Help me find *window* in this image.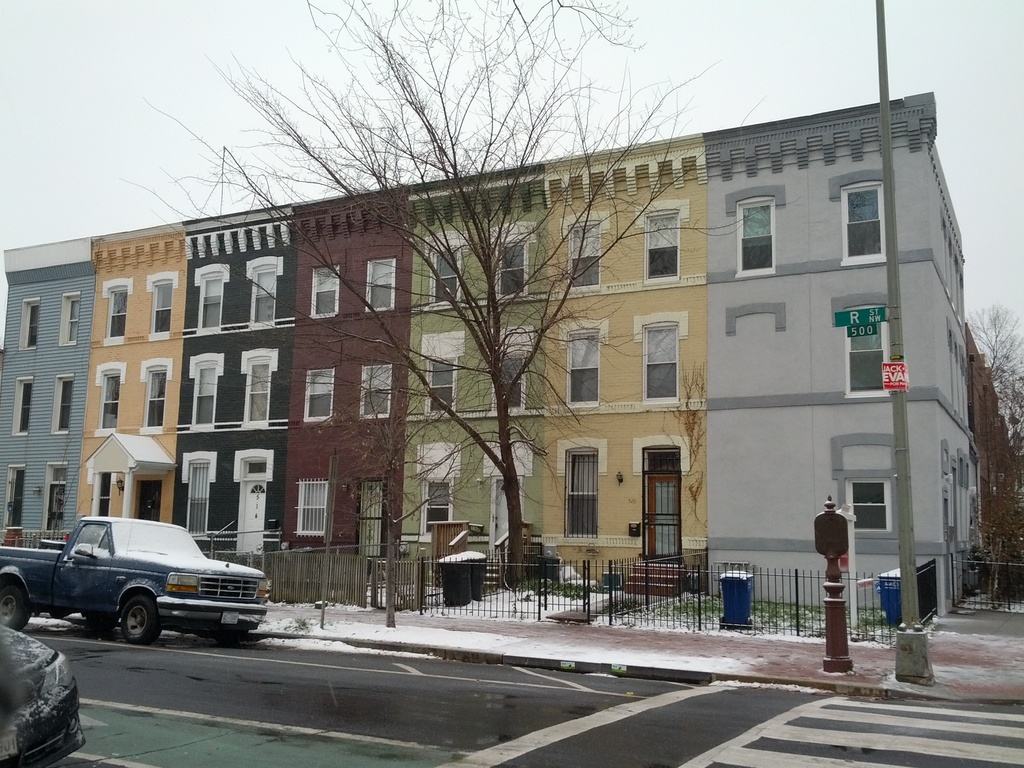
Found it: crop(571, 221, 600, 283).
